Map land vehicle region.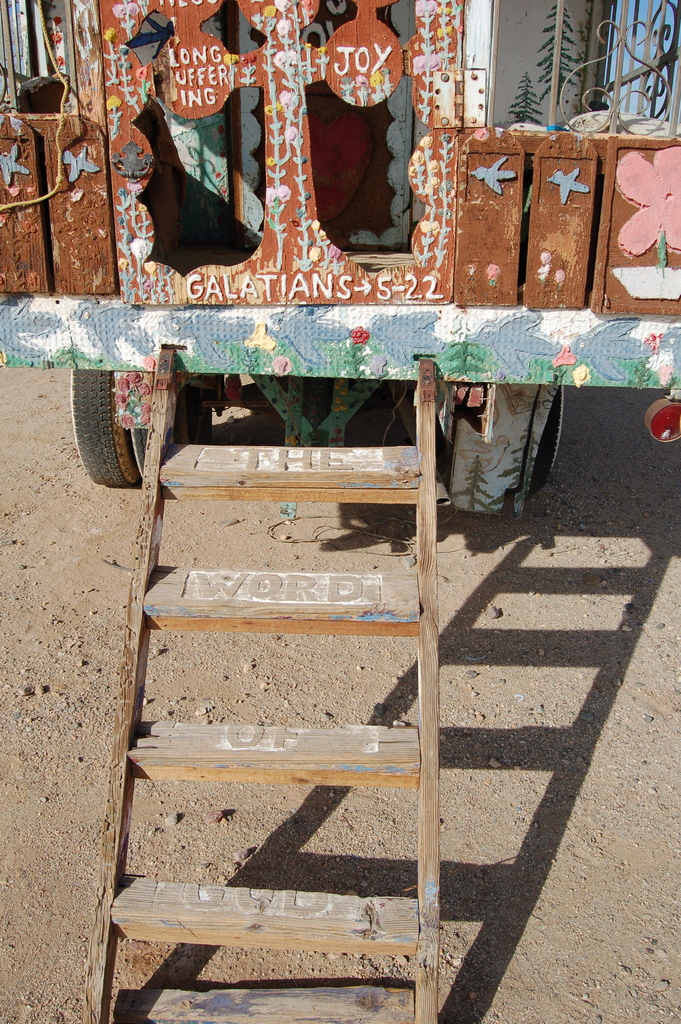
Mapped to (left=0, top=0, right=680, bottom=477).
